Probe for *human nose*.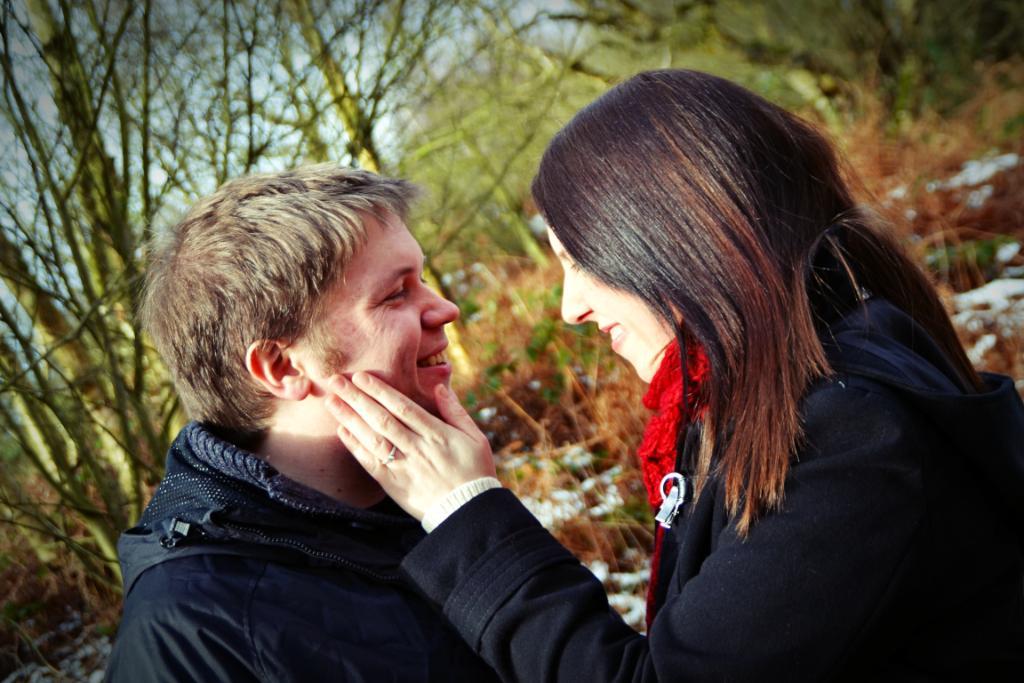
Probe result: rect(419, 281, 460, 328).
